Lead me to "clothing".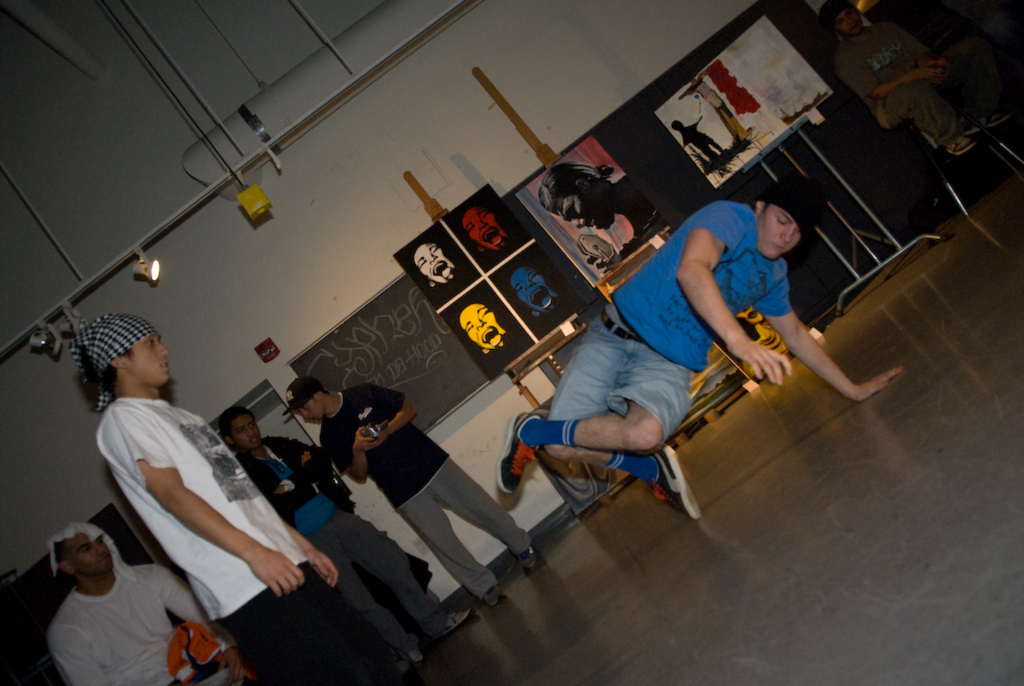
Lead to Rect(97, 388, 306, 651).
